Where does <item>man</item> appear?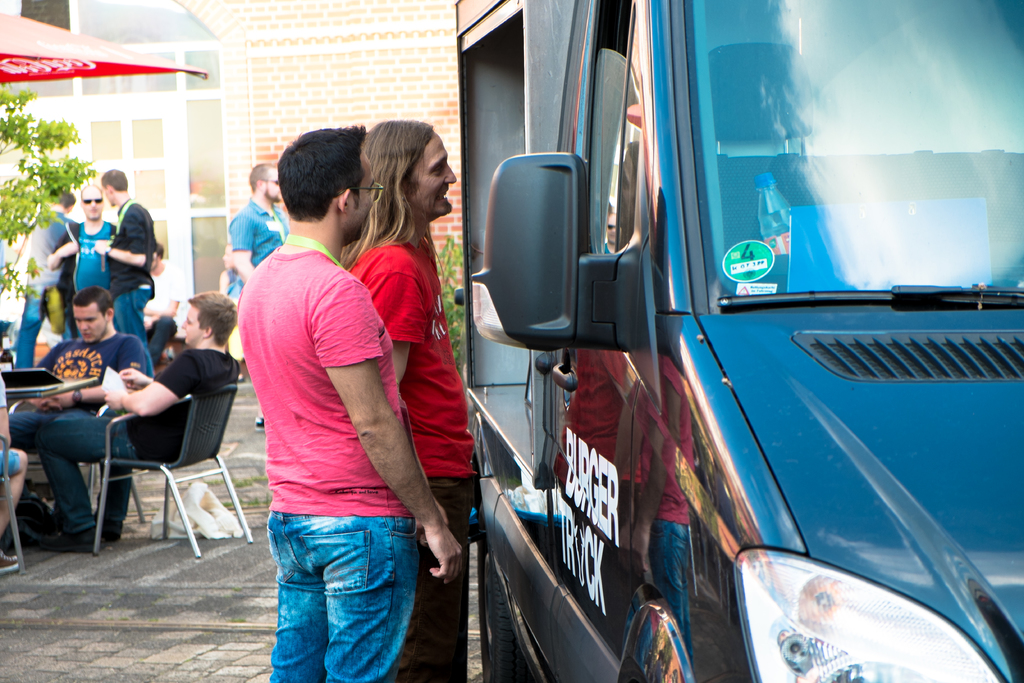
Appears at {"left": 140, "top": 242, "right": 182, "bottom": 361}.
